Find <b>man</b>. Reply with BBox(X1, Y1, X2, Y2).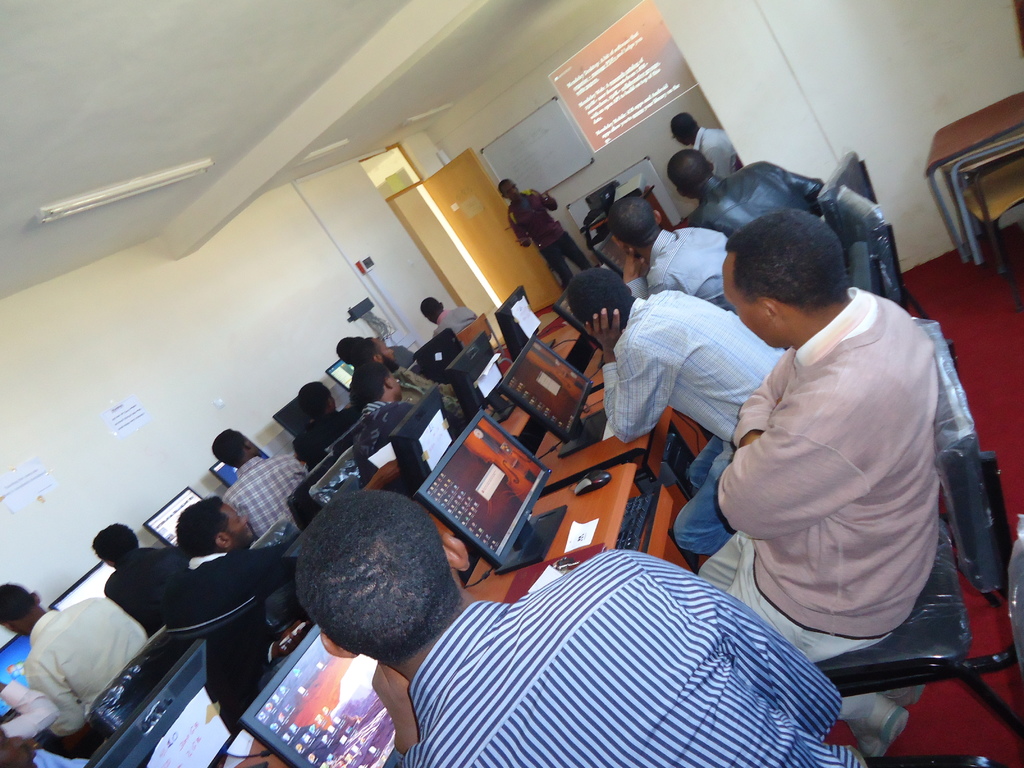
BBox(497, 179, 588, 275).
